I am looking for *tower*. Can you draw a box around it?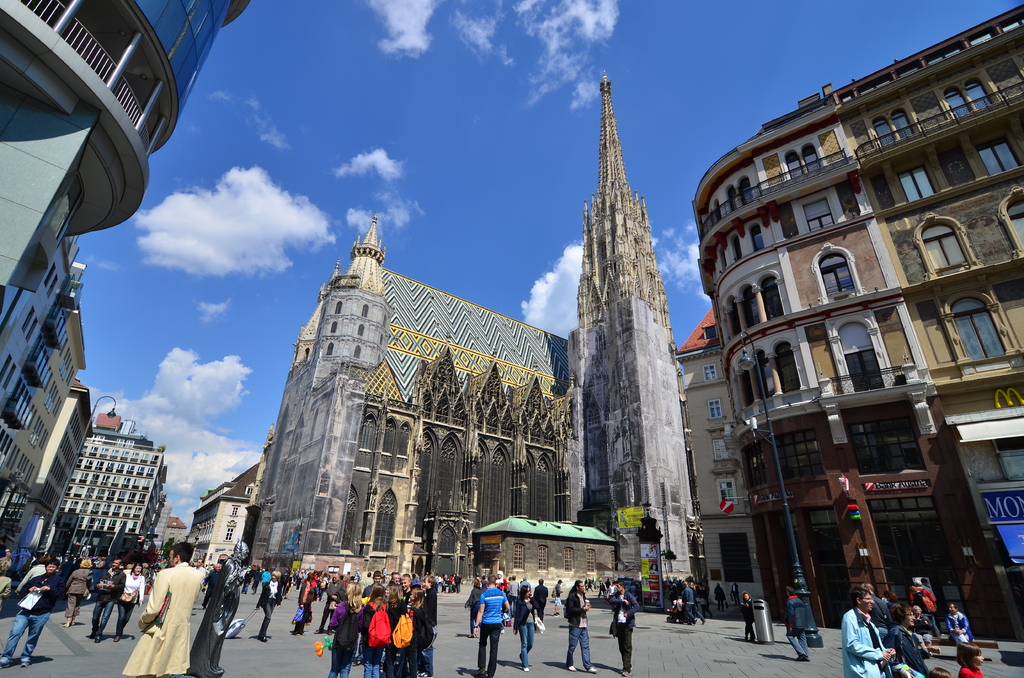
Sure, the bounding box is region(243, 217, 397, 579).
